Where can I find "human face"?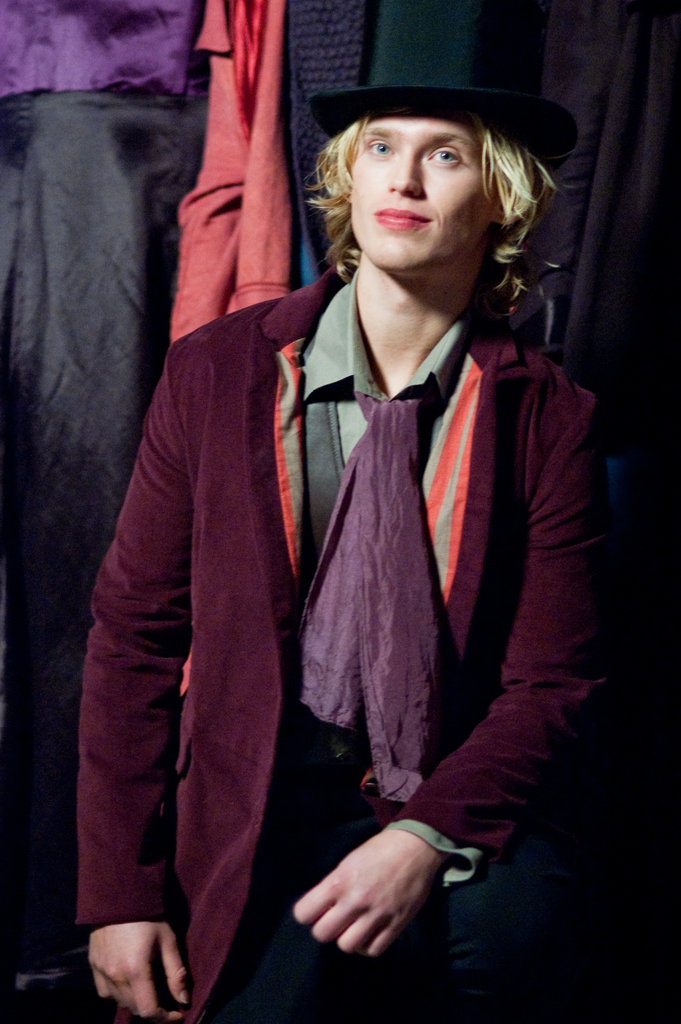
You can find it at select_region(351, 115, 498, 266).
